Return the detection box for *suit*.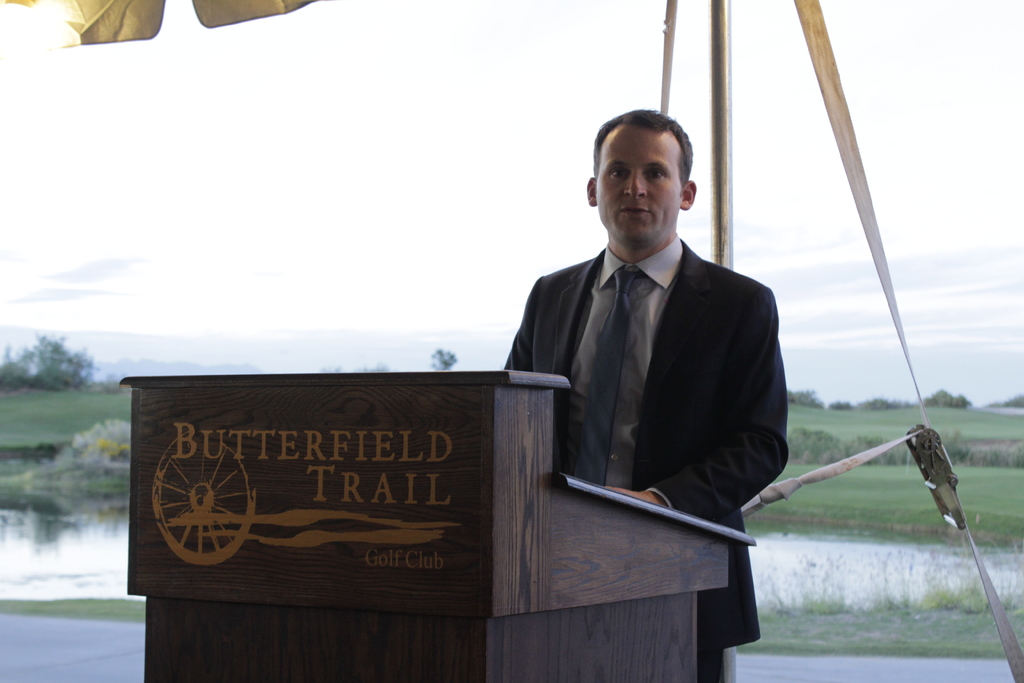
(506,238,789,682).
